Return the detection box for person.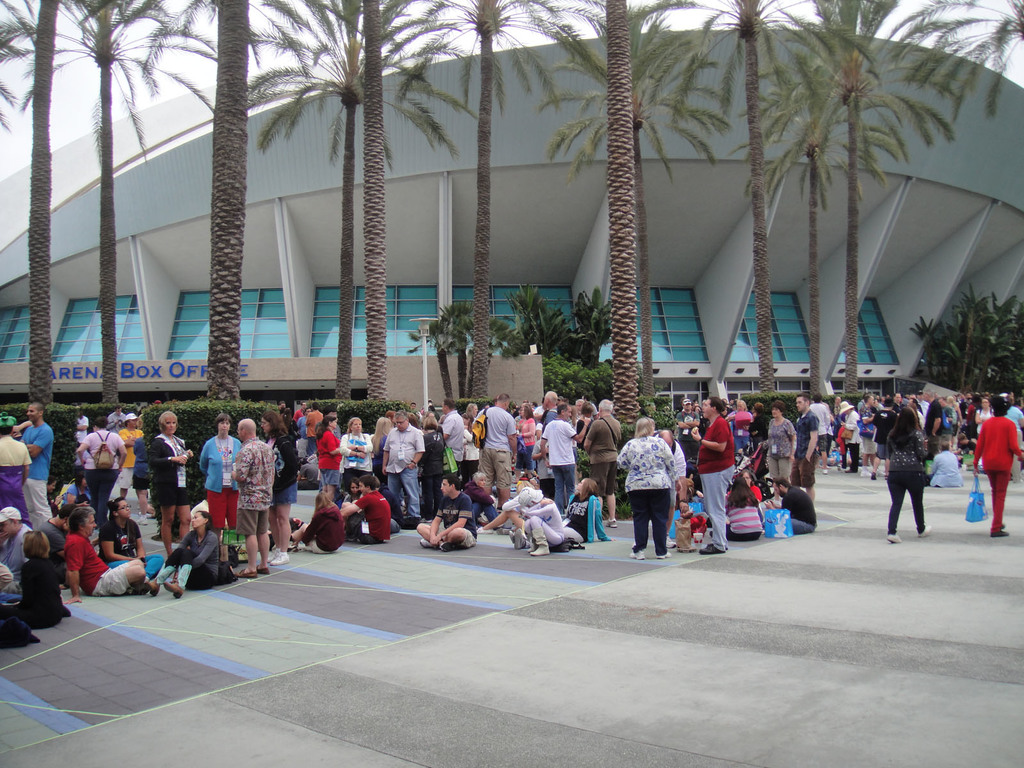
pyautogui.locateOnScreen(288, 490, 345, 553).
